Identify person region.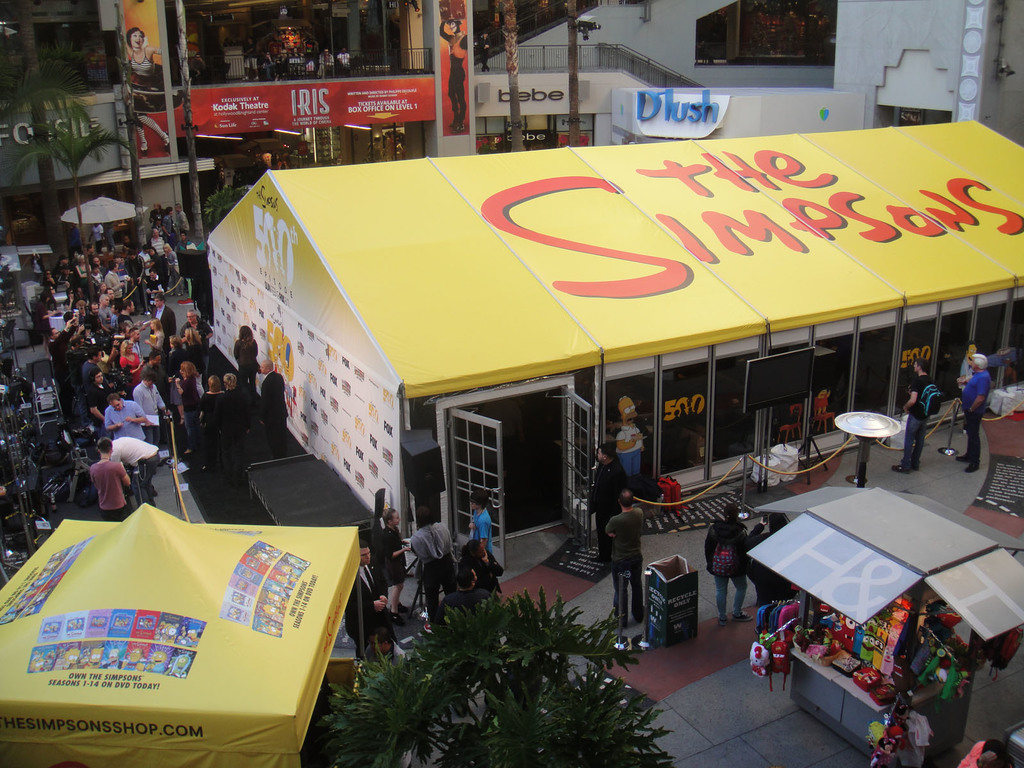
Region: (704, 502, 748, 628).
